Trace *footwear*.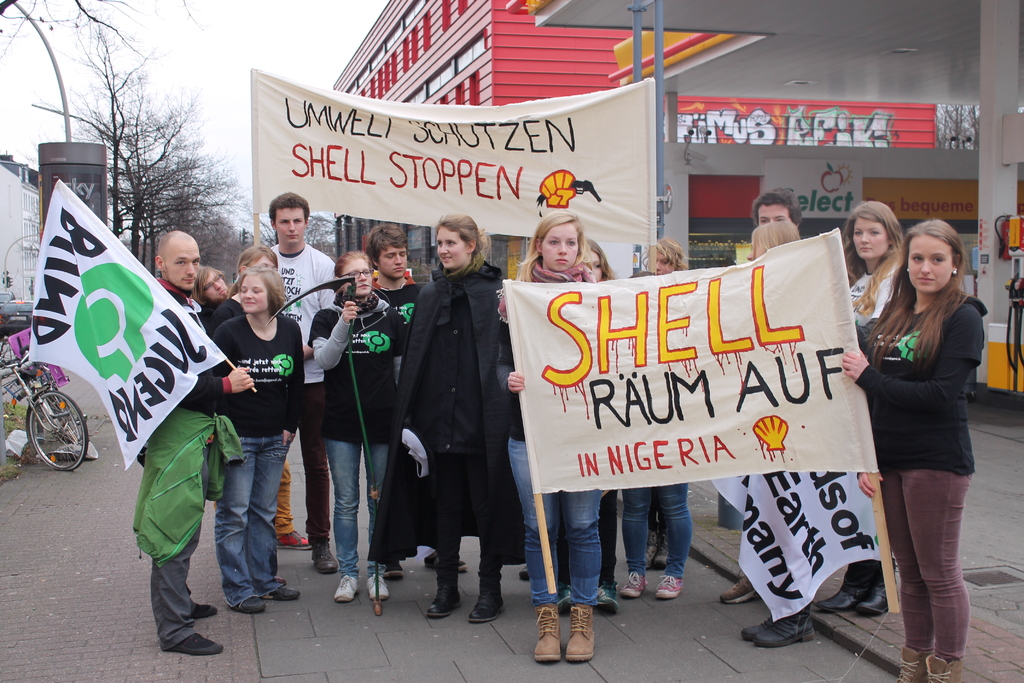
Traced to [left=468, top=588, right=508, bottom=623].
